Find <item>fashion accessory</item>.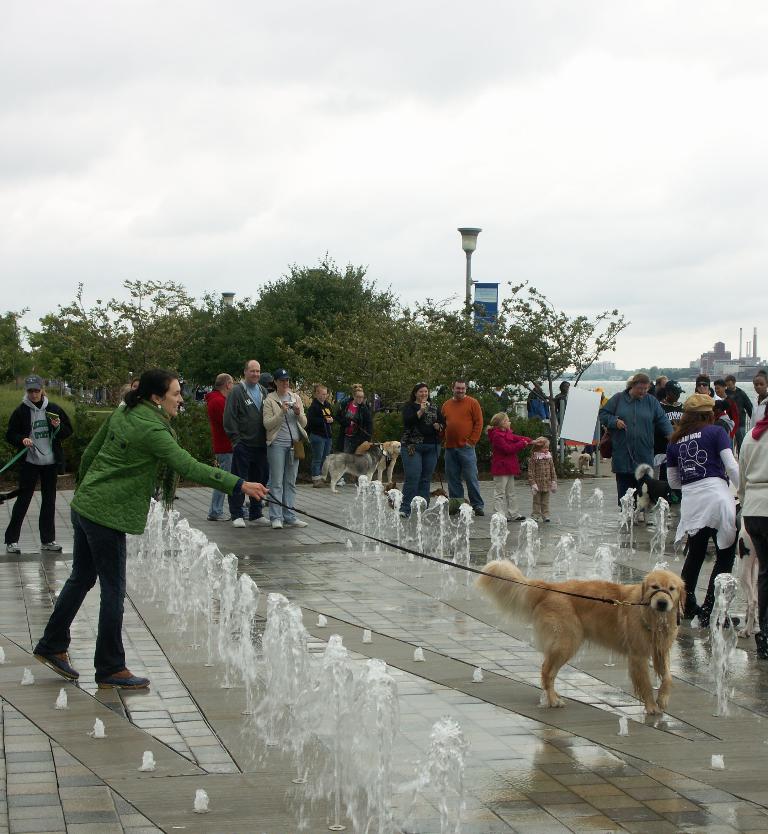
select_region(27, 639, 80, 684).
